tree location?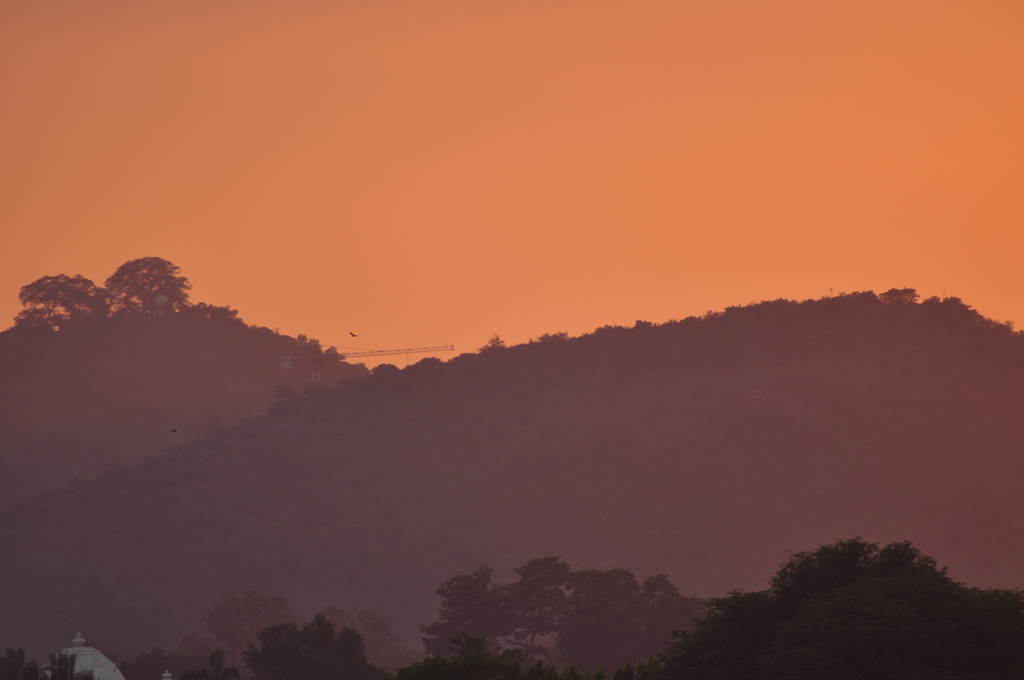
15/268/111/334
